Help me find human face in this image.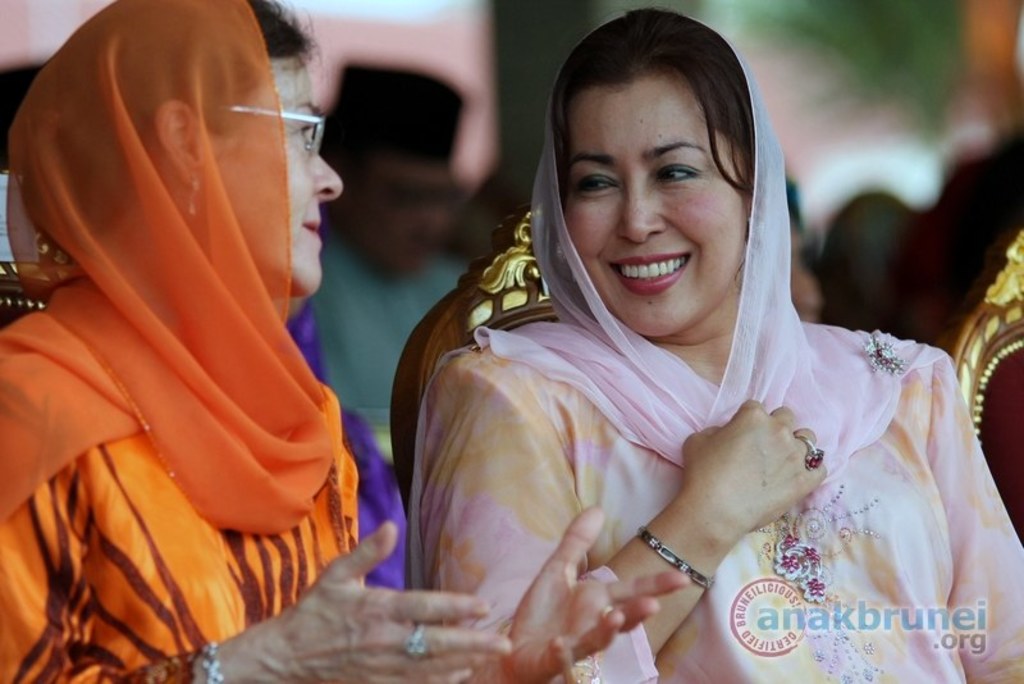
Found it: (210, 53, 344, 296).
